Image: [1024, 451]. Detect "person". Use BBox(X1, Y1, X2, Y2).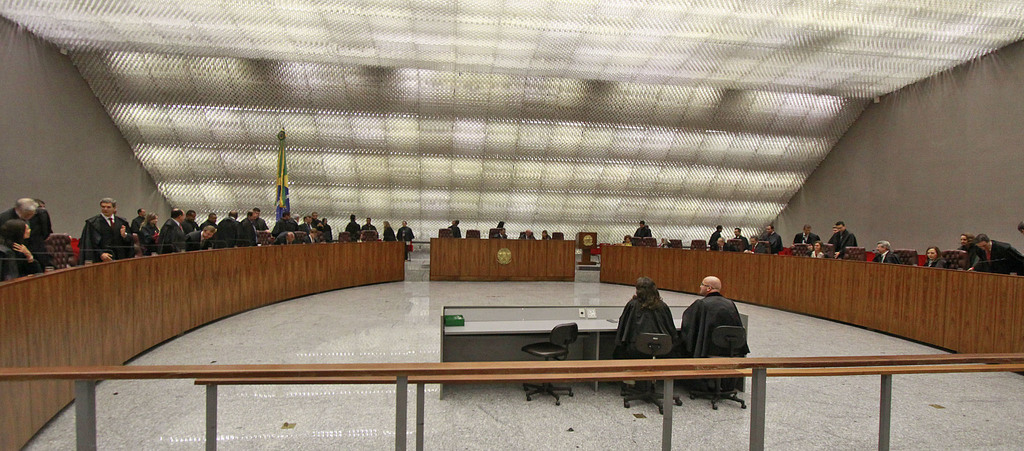
BBox(874, 239, 901, 266).
